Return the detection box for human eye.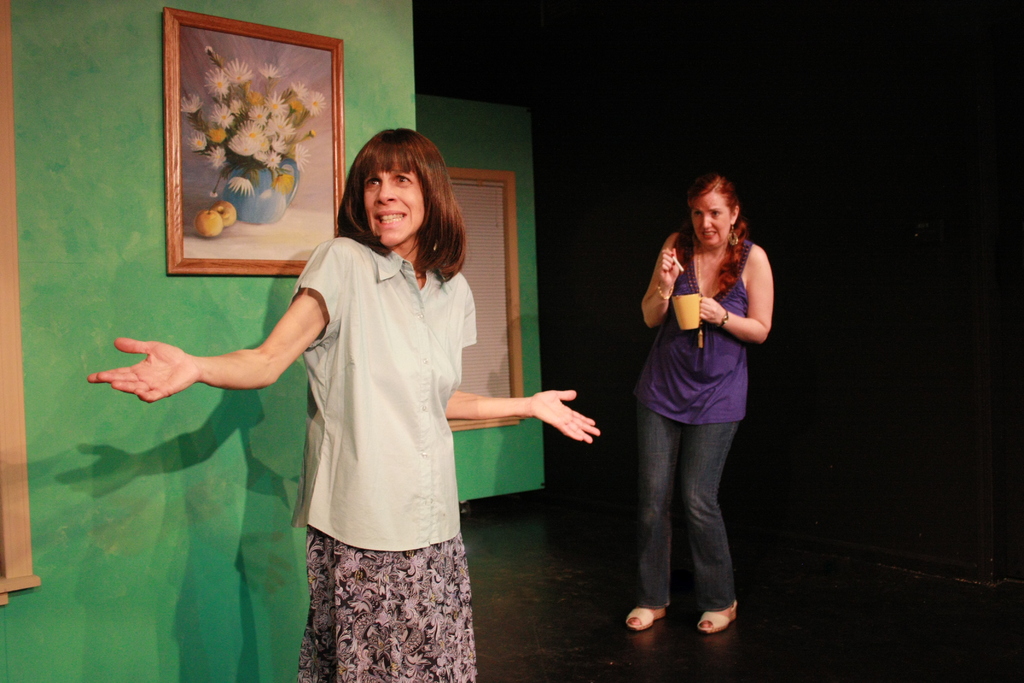
box(691, 211, 703, 220).
